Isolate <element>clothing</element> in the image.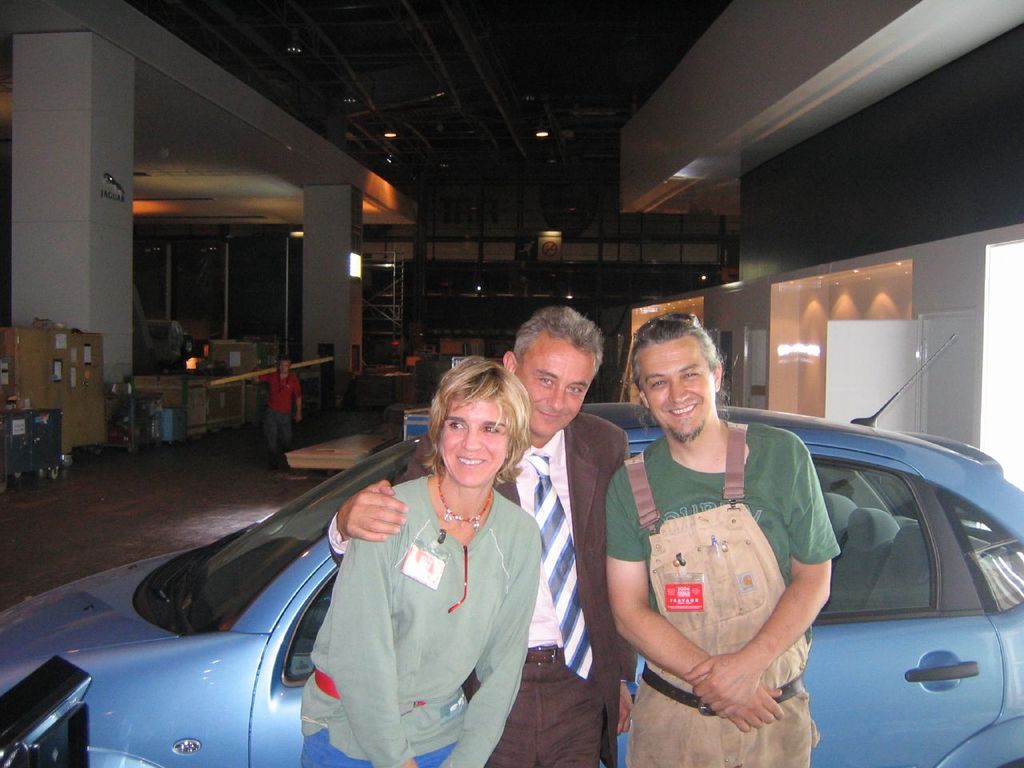
Isolated region: [left=328, top=410, right=626, bottom=767].
